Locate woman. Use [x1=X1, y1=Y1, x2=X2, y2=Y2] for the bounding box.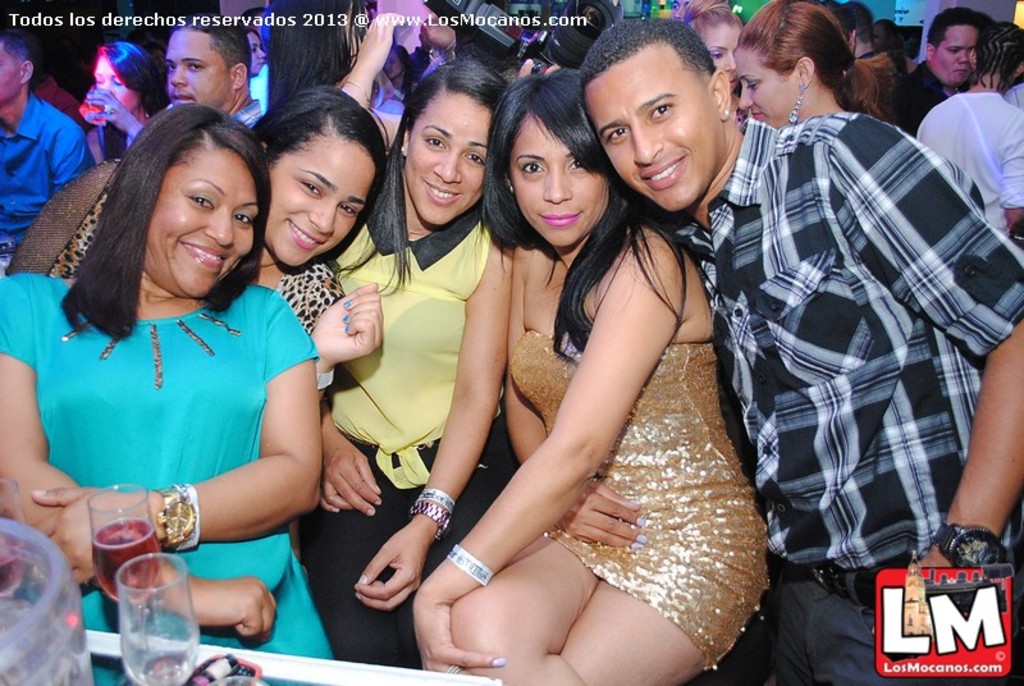
[x1=0, y1=105, x2=337, y2=685].
